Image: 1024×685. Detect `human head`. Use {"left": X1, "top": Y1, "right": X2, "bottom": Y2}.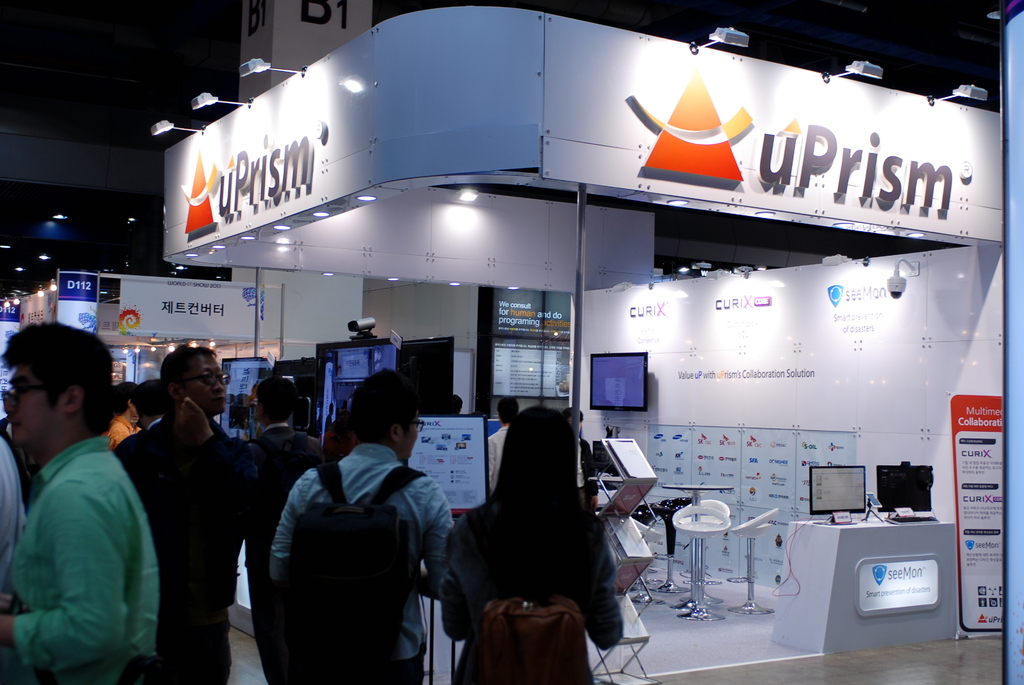
{"left": 442, "top": 391, "right": 465, "bottom": 420}.
